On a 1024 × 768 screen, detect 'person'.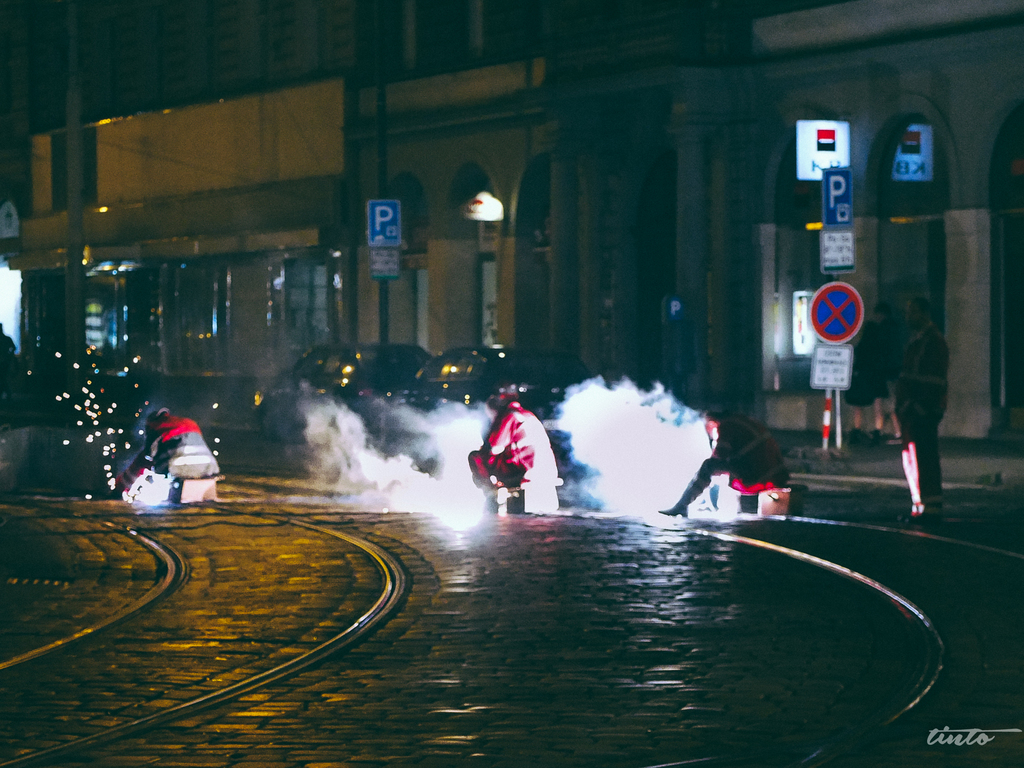
845,302,894,447.
